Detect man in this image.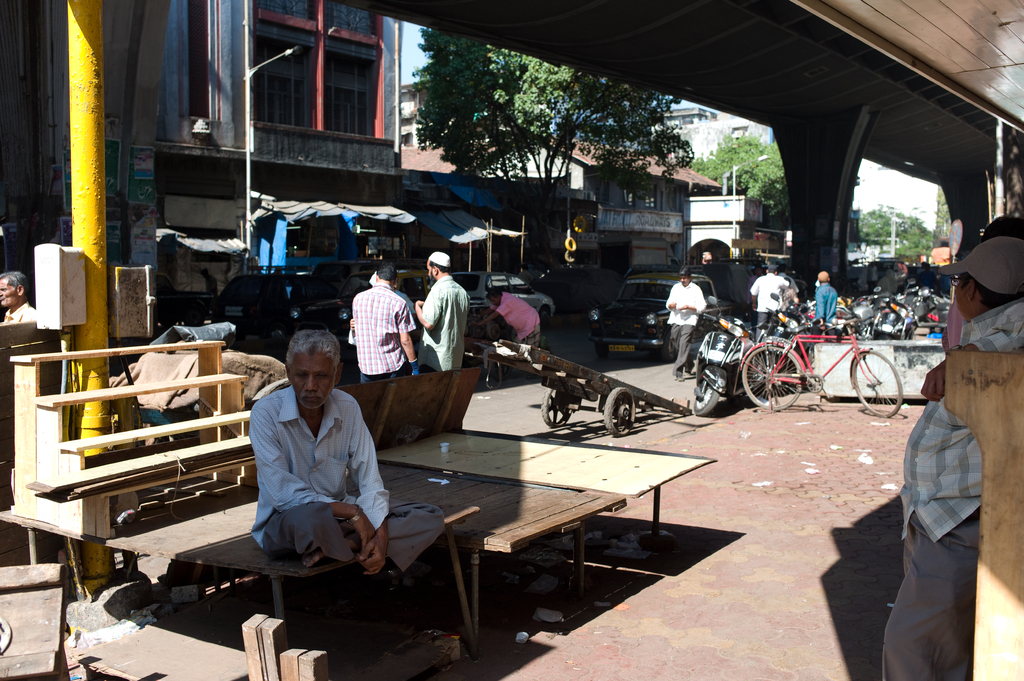
Detection: 355:260:413:357.
